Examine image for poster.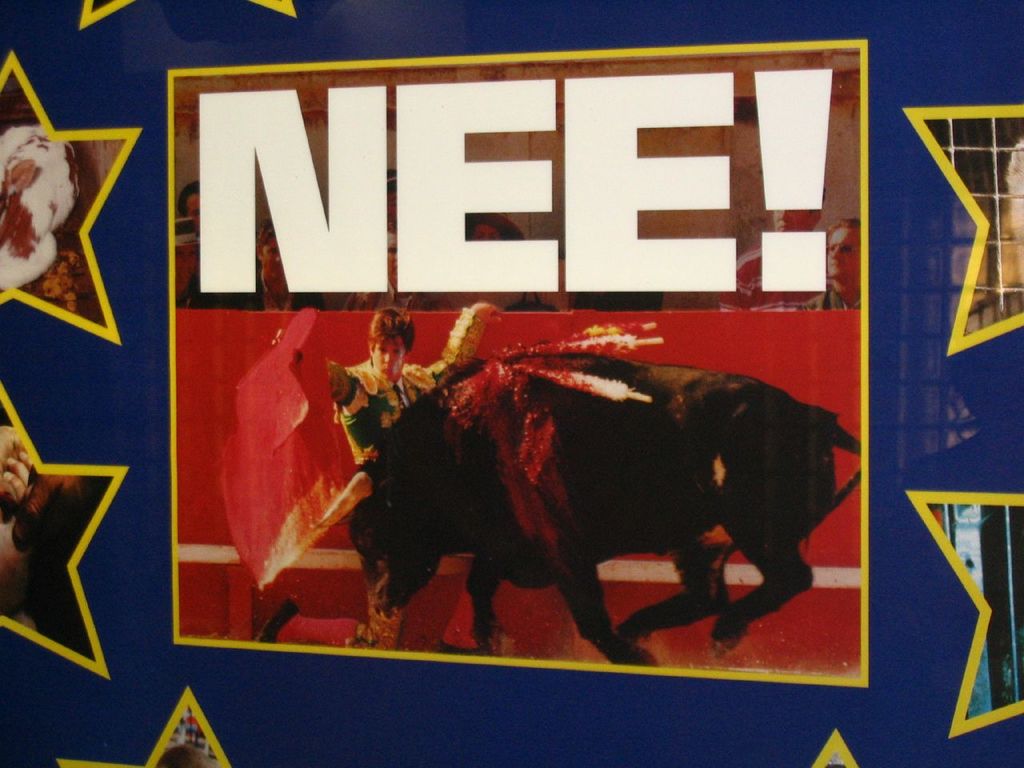
Examination result: left=0, top=0, right=1023, bottom=767.
